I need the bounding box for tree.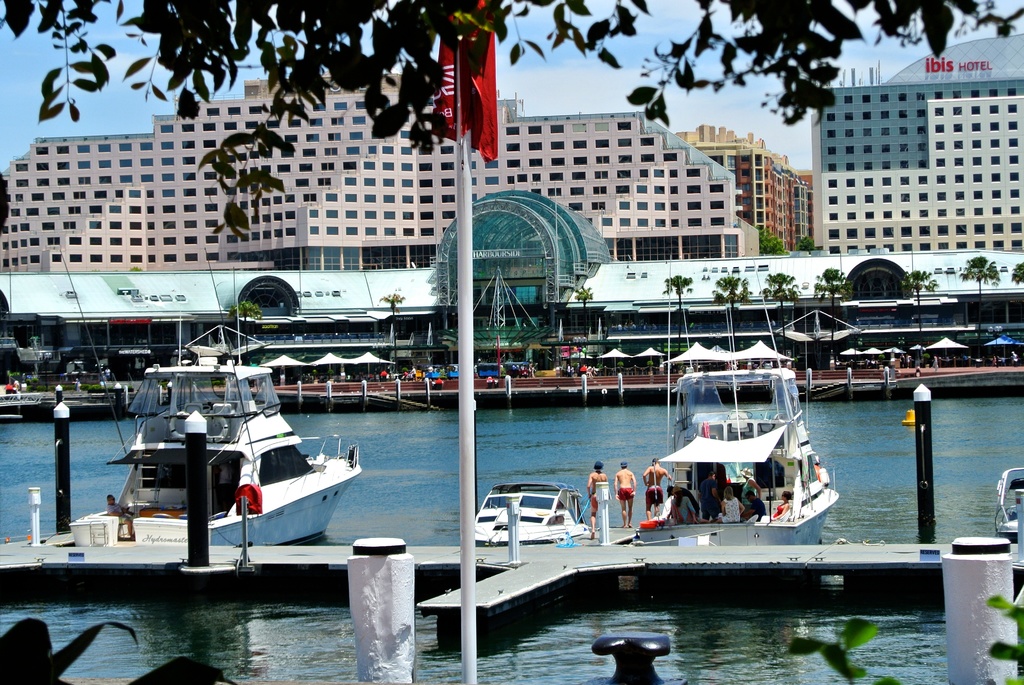
Here it is: x1=906, y1=262, x2=931, y2=320.
